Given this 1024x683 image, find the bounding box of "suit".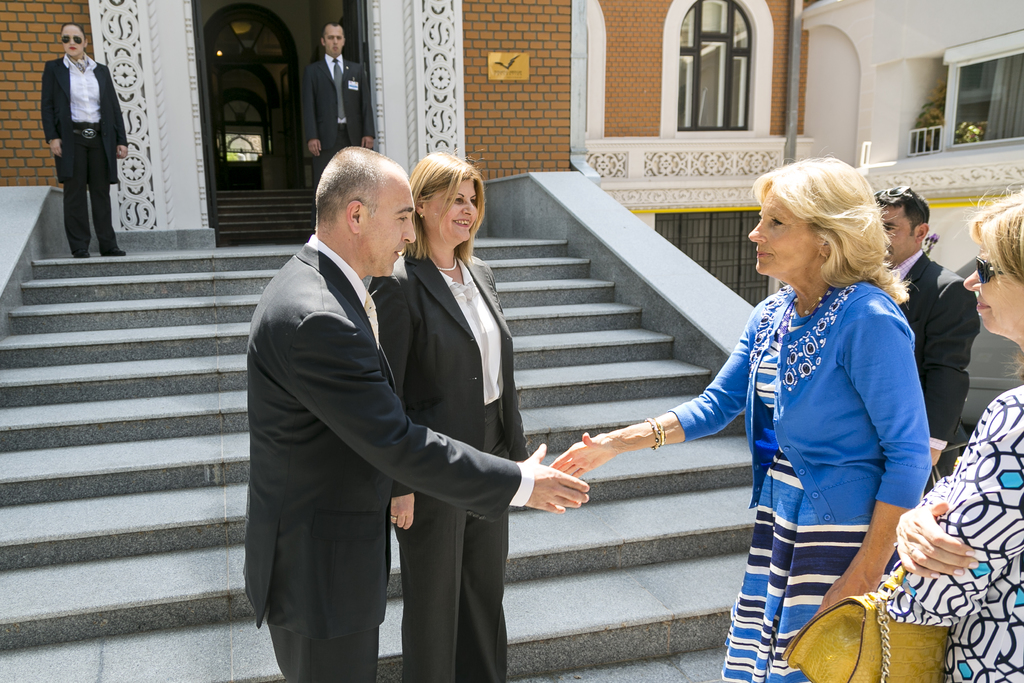
883, 245, 977, 452.
